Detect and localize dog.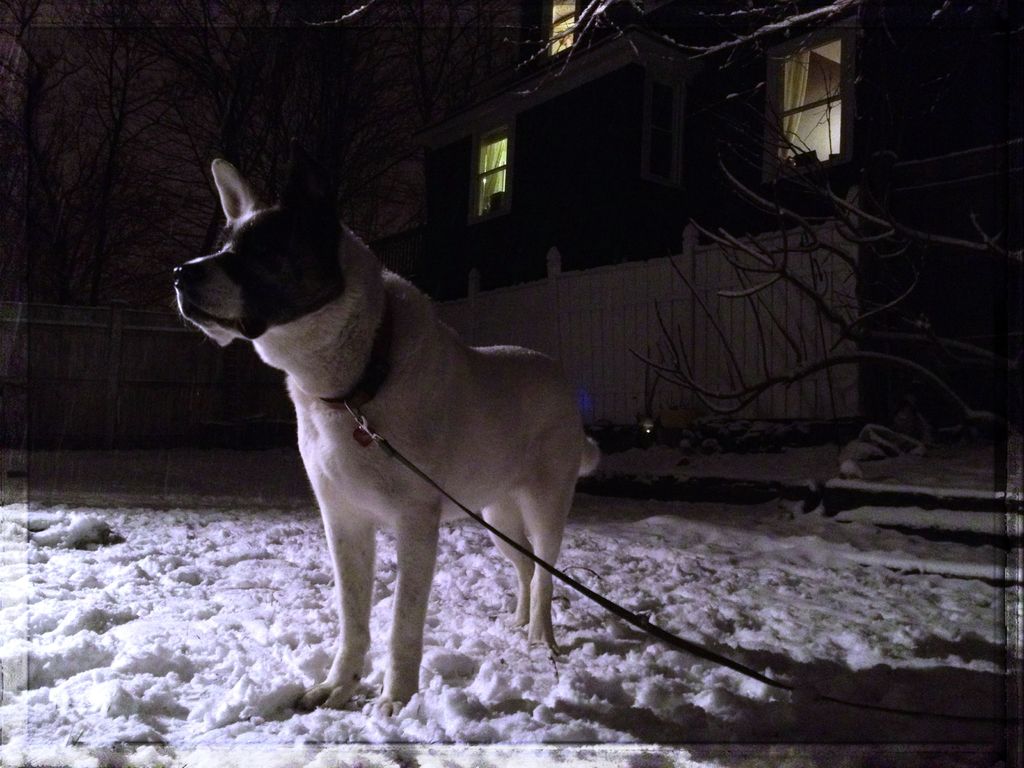
Localized at (170,157,602,719).
